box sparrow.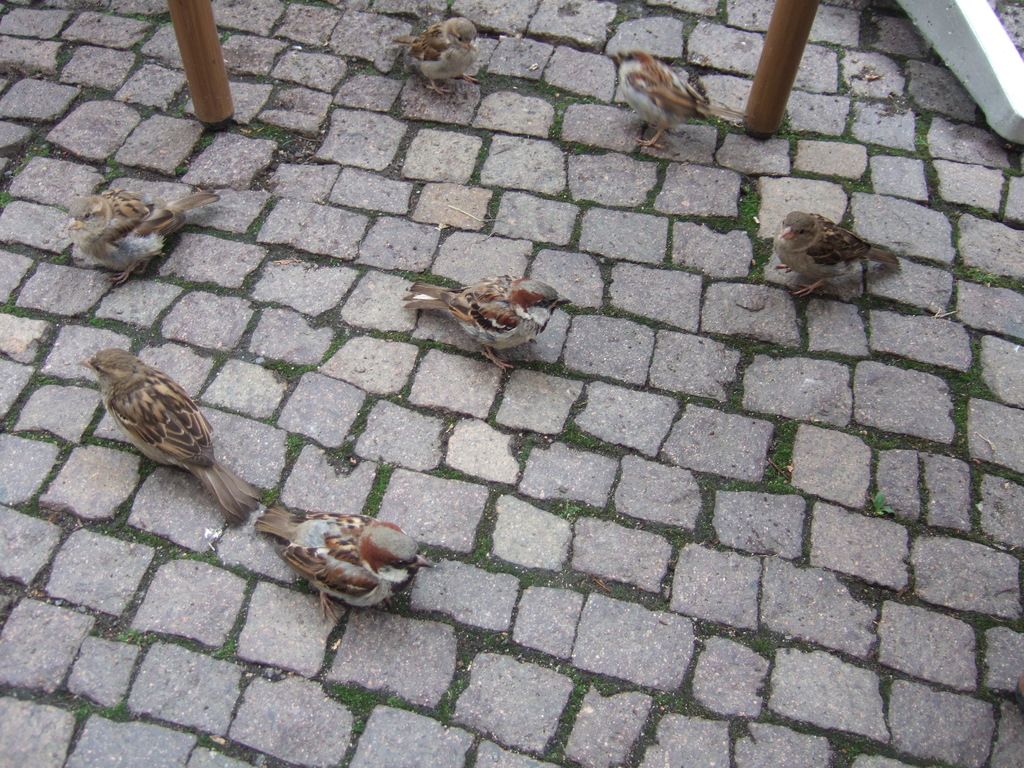
<region>603, 46, 747, 148</region>.
